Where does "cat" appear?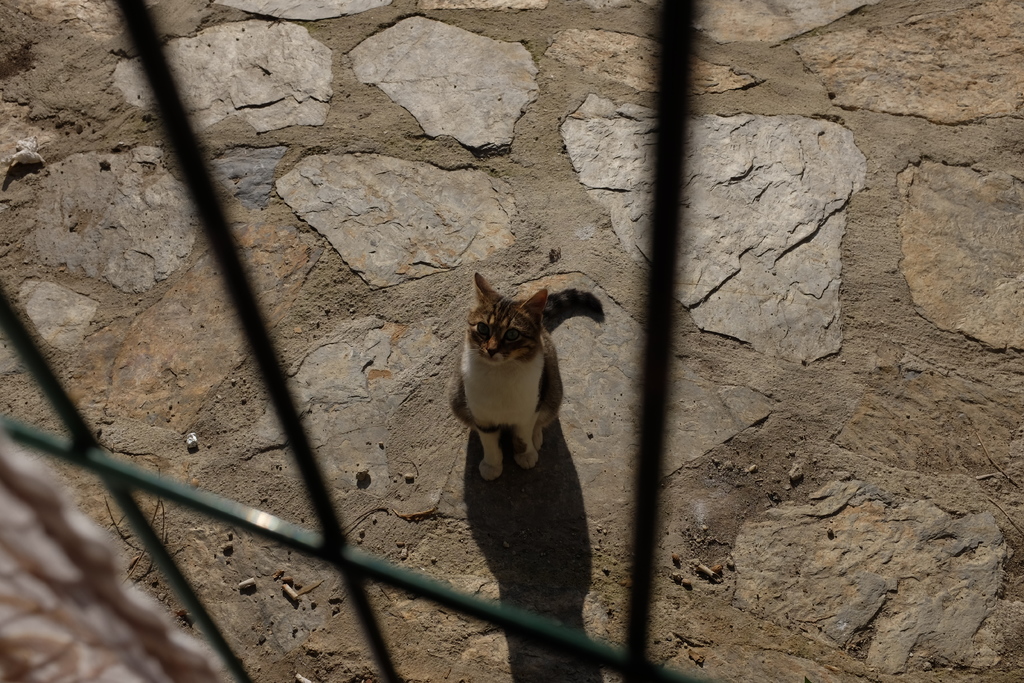
Appears at [left=446, top=272, right=604, bottom=483].
